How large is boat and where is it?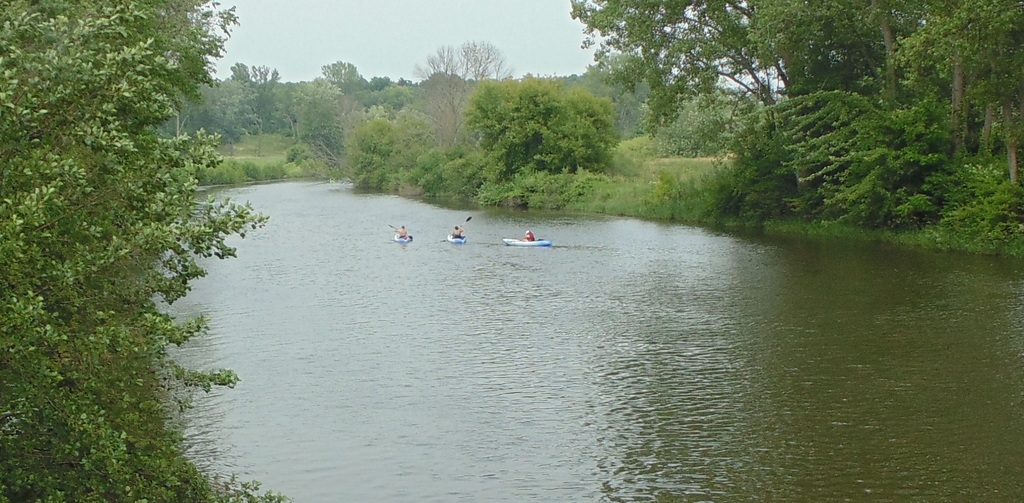
Bounding box: <bbox>503, 237, 549, 246</bbox>.
